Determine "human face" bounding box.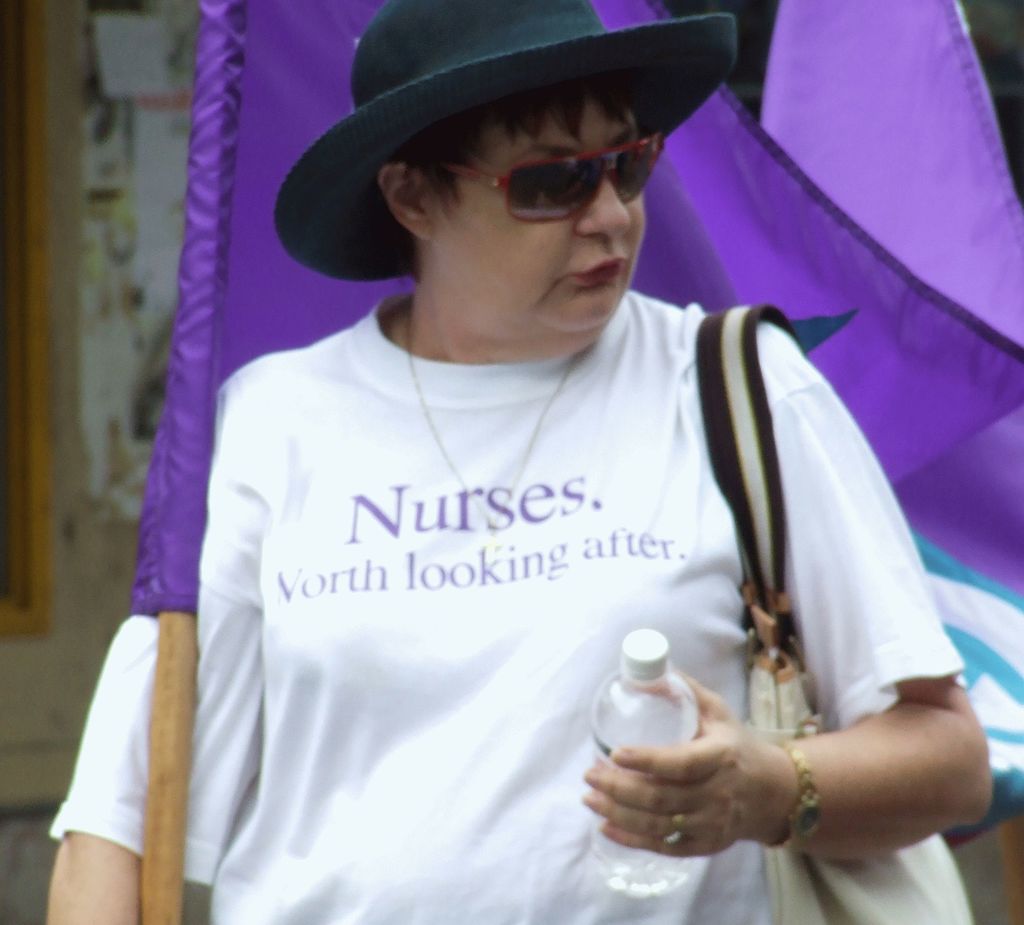
Determined: {"x1": 431, "y1": 96, "x2": 644, "y2": 348}.
